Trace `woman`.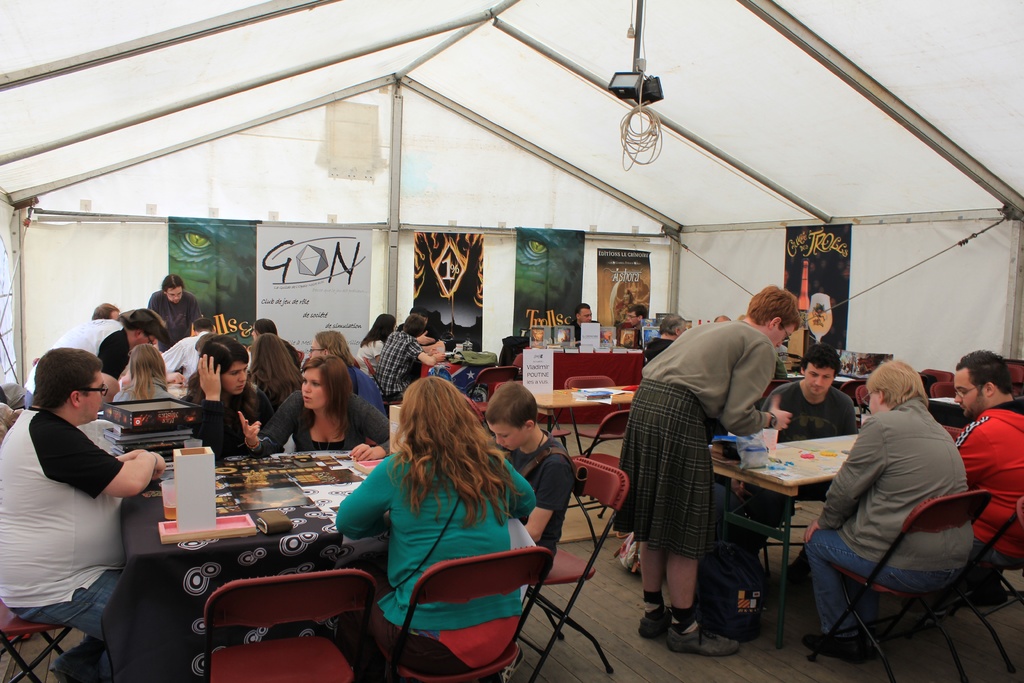
Traced to locate(355, 313, 395, 374).
